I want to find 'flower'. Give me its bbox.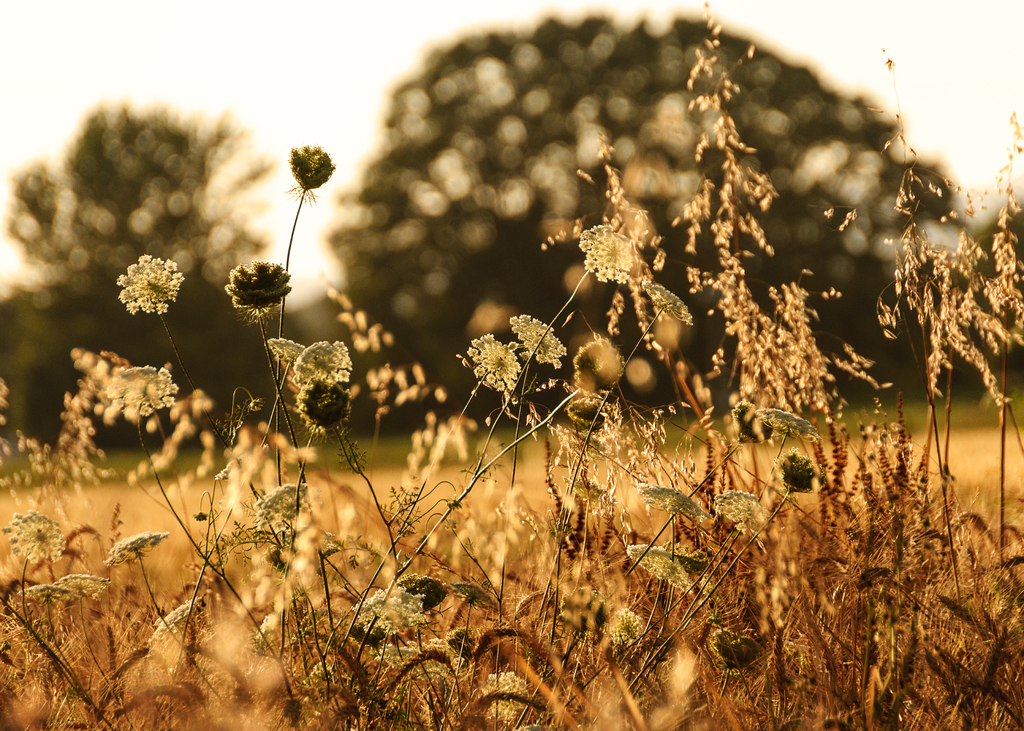
475, 328, 514, 392.
